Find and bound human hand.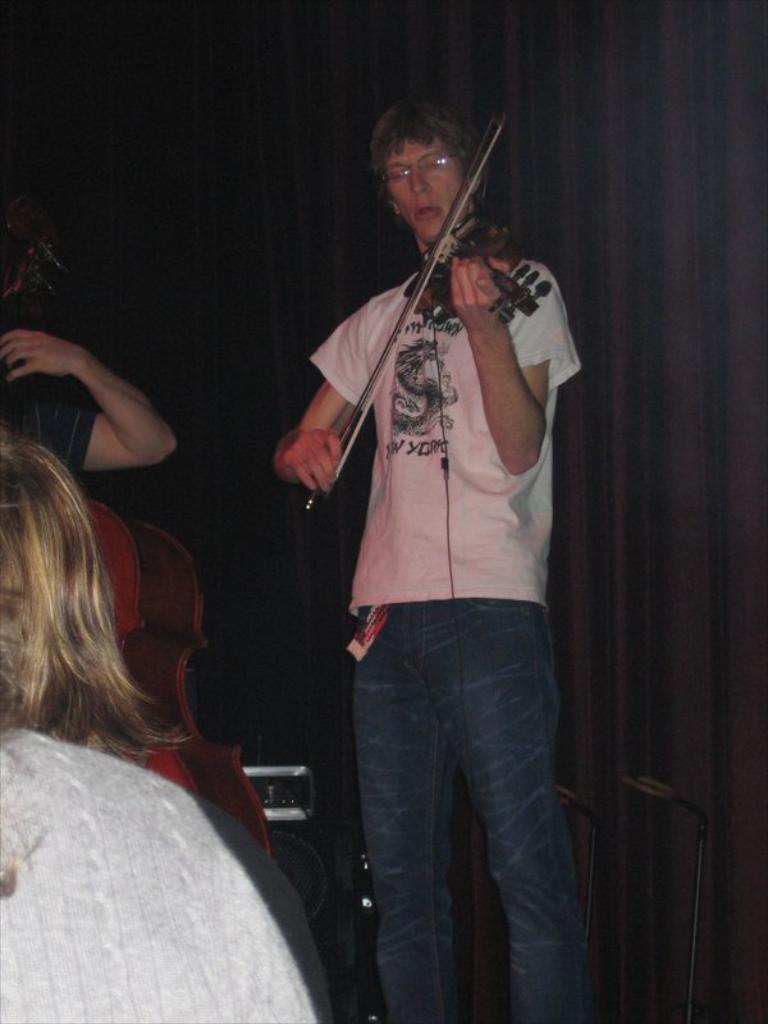
Bound: detection(275, 393, 353, 490).
